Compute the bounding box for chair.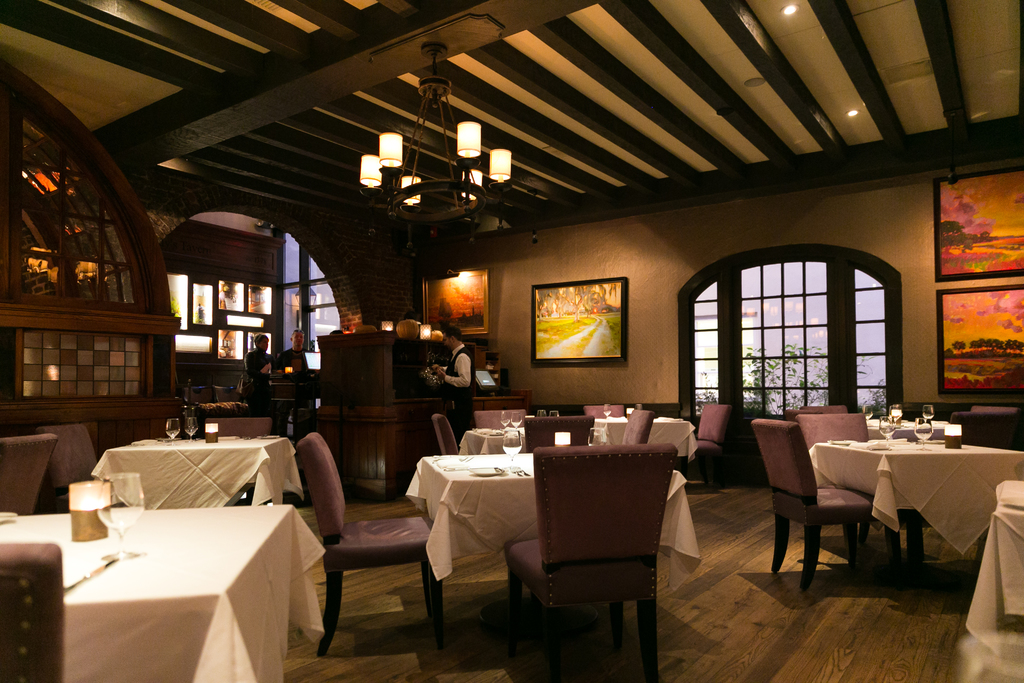
[left=206, top=416, right=273, bottom=504].
